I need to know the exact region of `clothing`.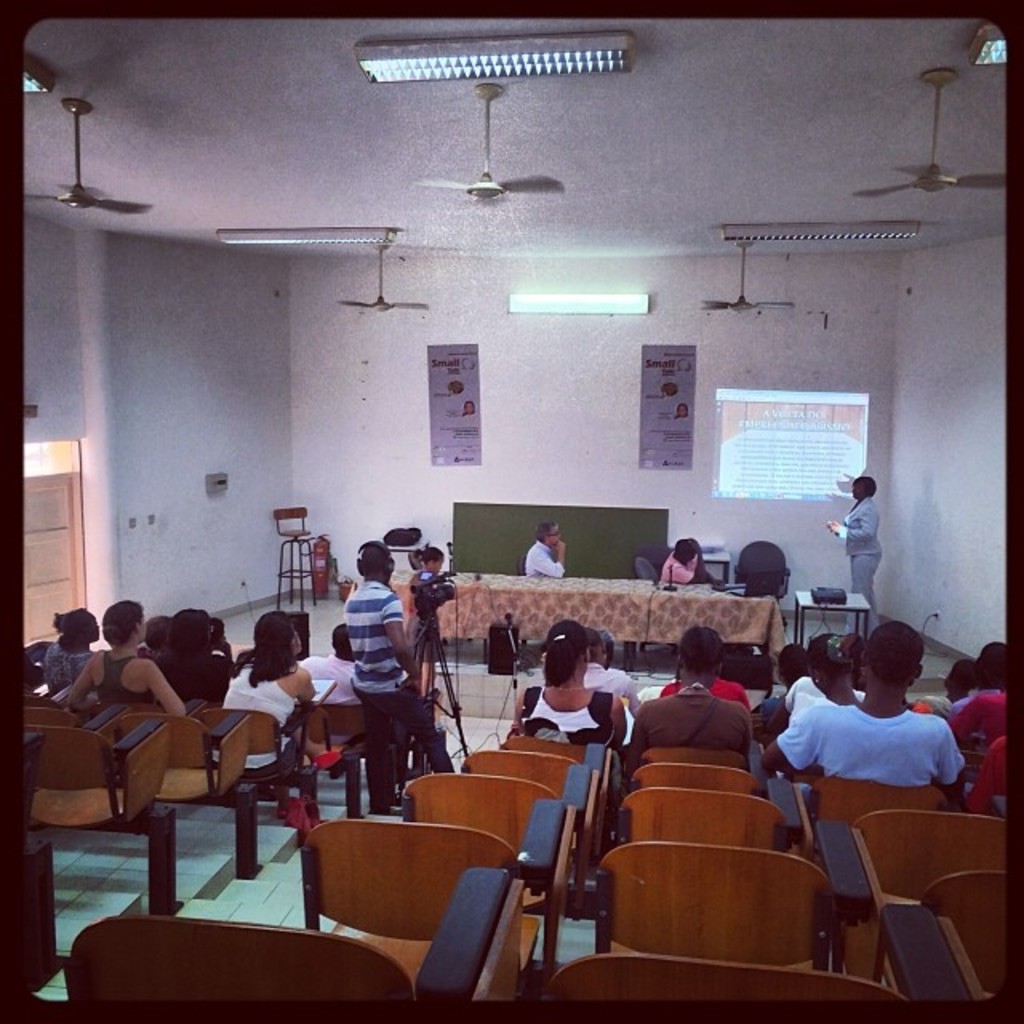
Region: region(838, 494, 878, 635).
